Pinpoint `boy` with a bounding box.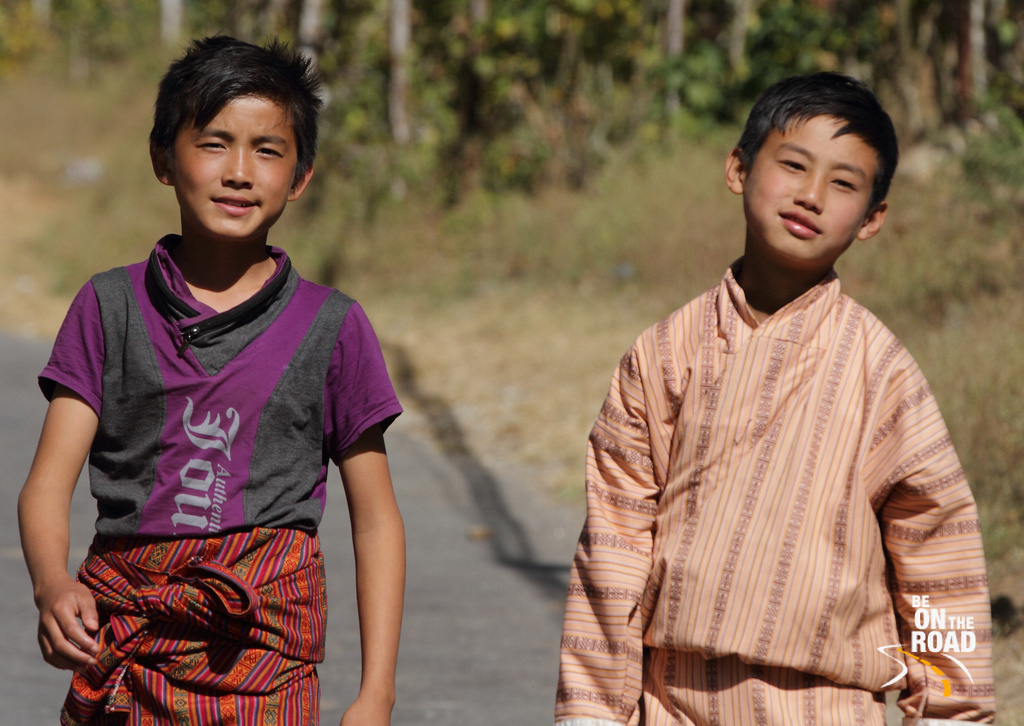
bbox(555, 70, 988, 725).
